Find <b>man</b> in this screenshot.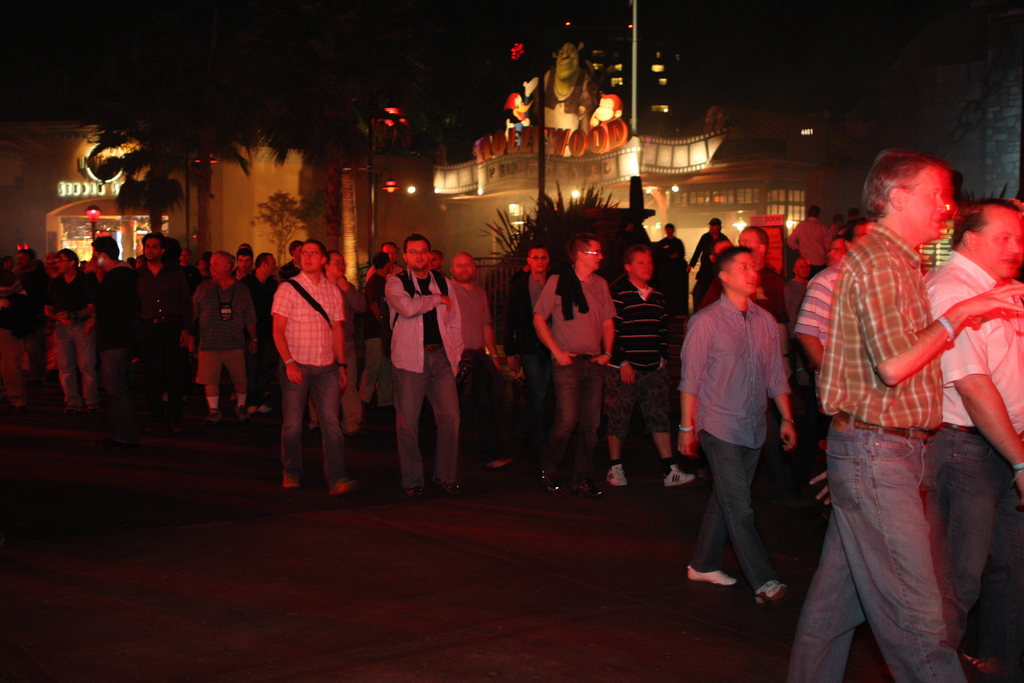
The bounding box for <b>man</b> is 504, 246, 575, 448.
